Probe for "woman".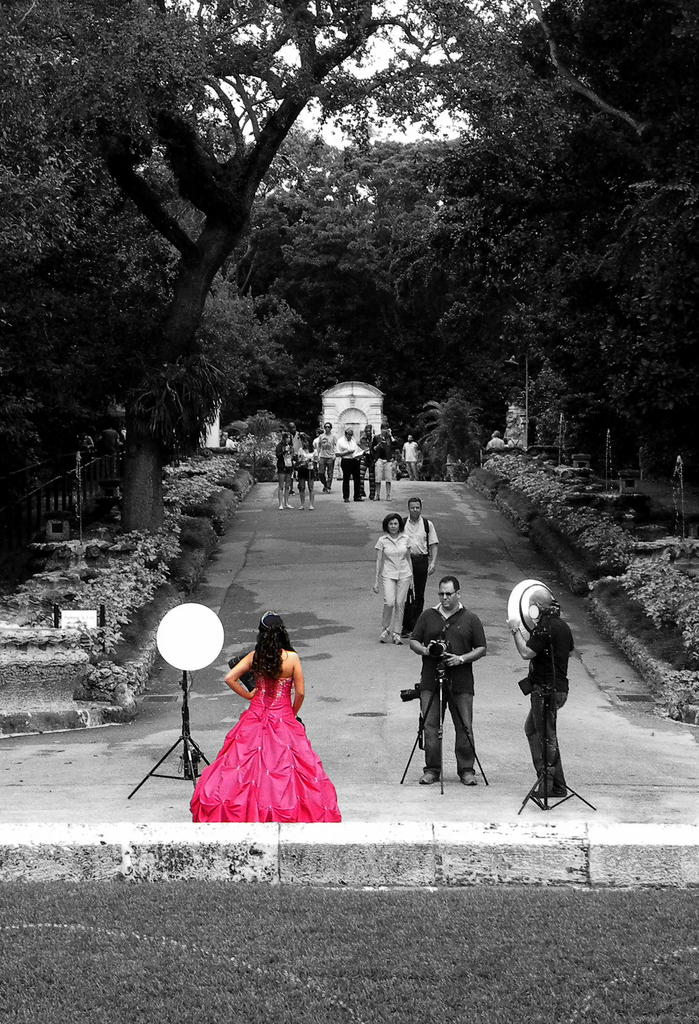
Probe result: BBox(368, 510, 424, 645).
